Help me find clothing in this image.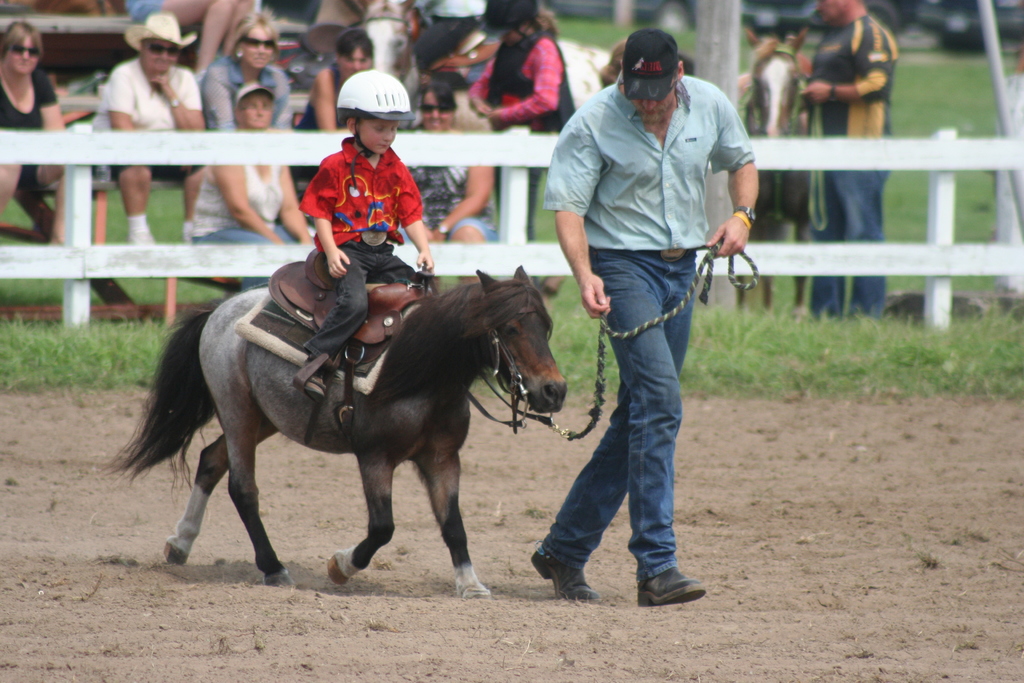
Found it: x1=400, y1=124, x2=497, y2=241.
